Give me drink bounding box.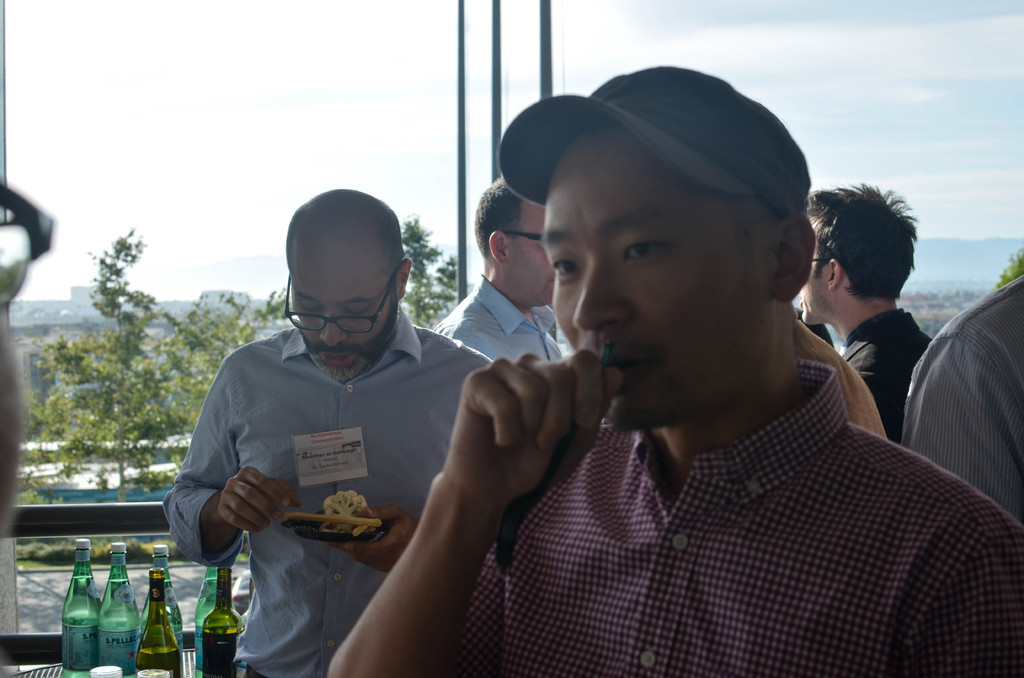
rect(95, 571, 143, 673).
